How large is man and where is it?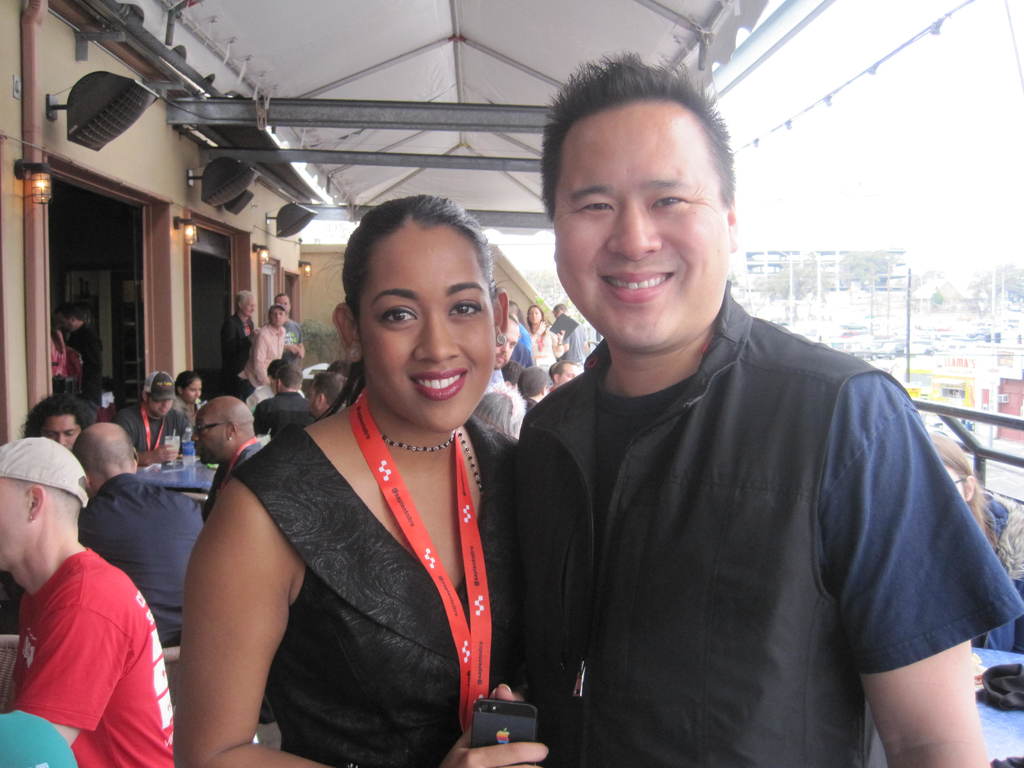
Bounding box: [x1=486, y1=312, x2=520, y2=387].
